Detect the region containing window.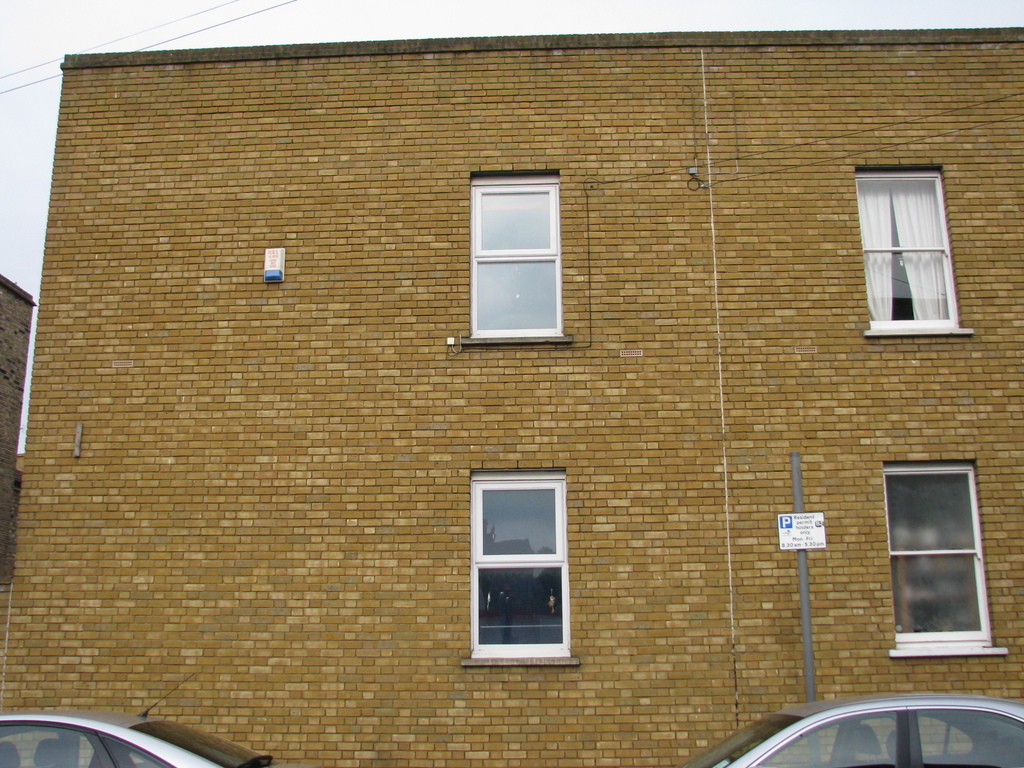
[x1=893, y1=556, x2=979, y2=632].
